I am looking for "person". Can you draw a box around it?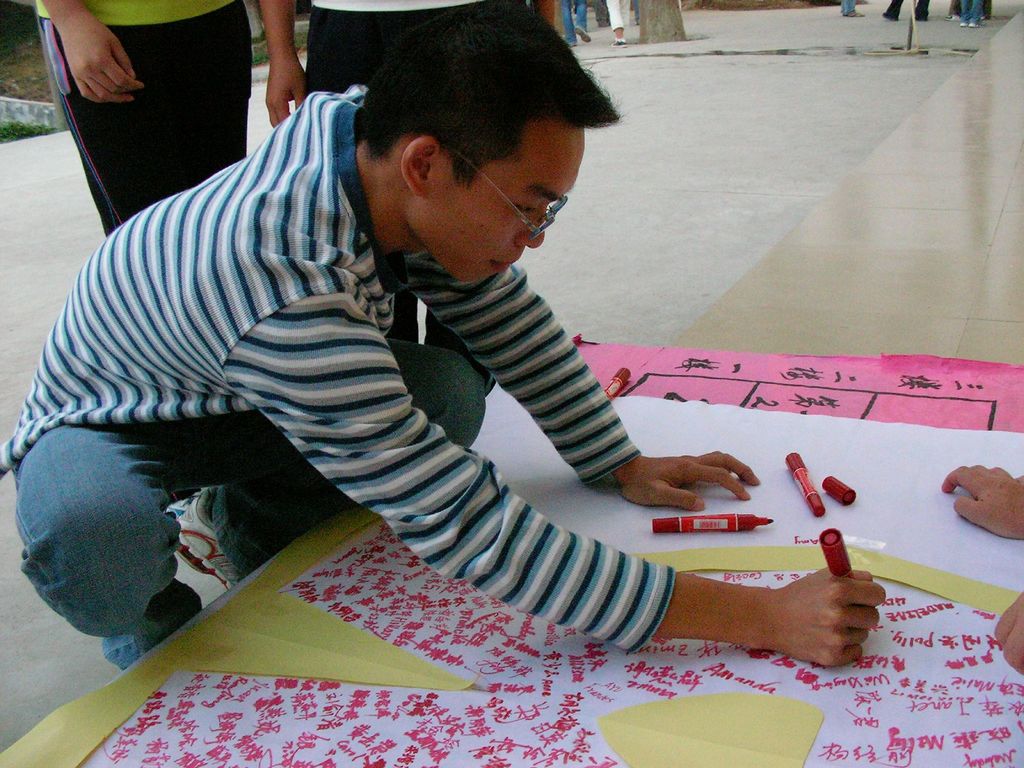
Sure, the bounding box is <bbox>841, 0, 866, 18</bbox>.
